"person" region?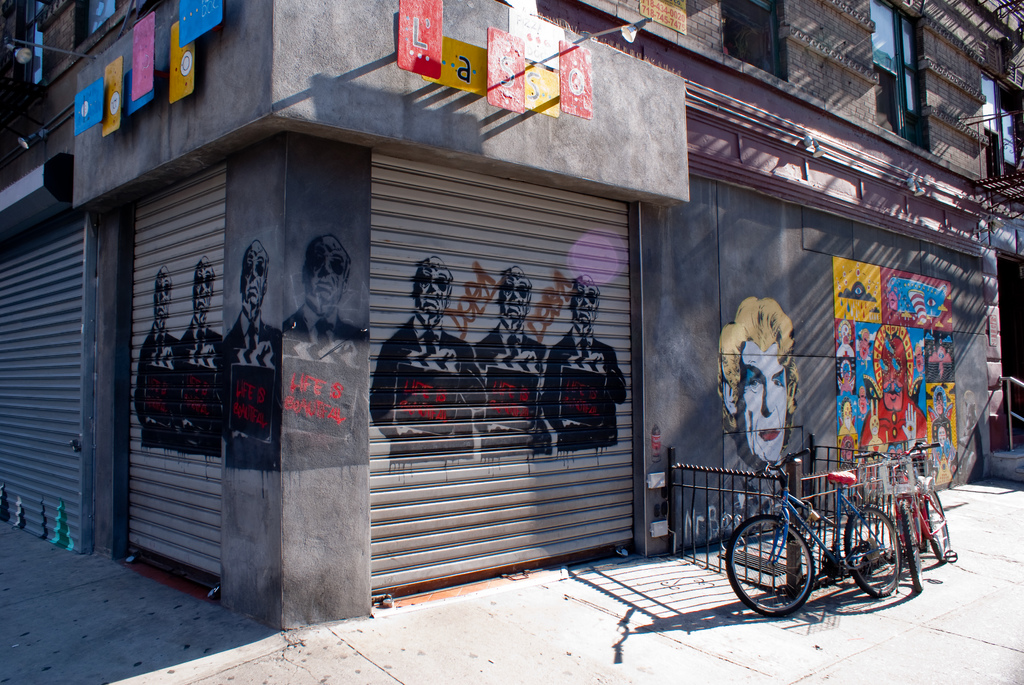
rect(732, 267, 820, 523)
